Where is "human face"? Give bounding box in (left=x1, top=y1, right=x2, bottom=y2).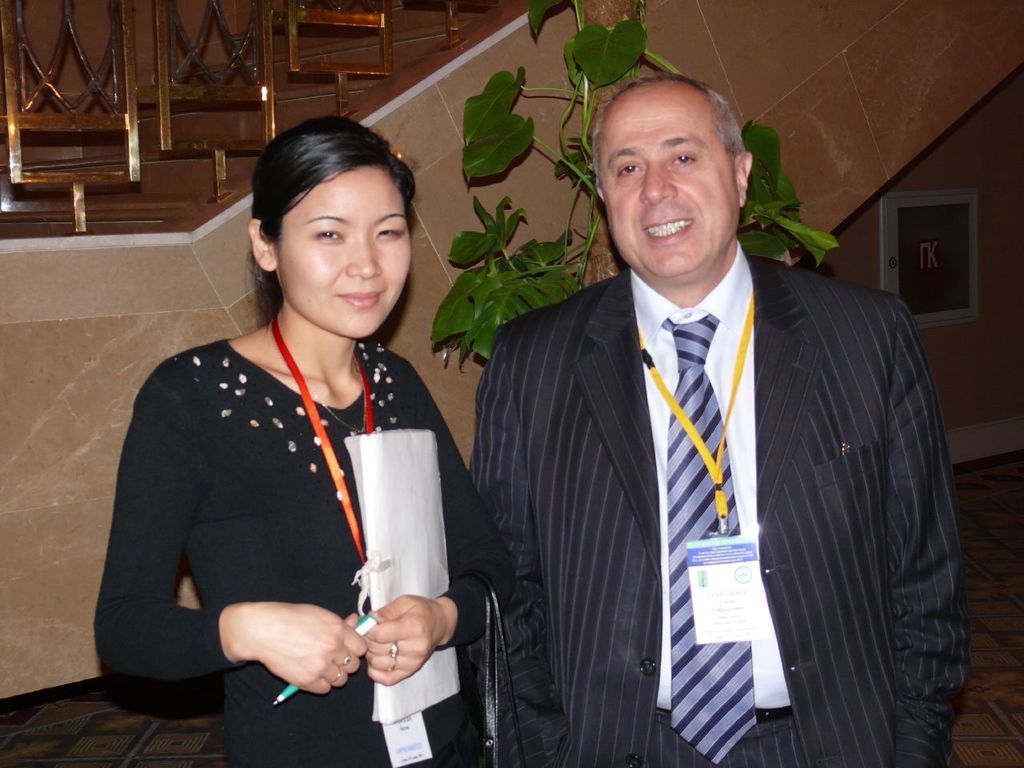
(left=281, top=164, right=410, bottom=334).
